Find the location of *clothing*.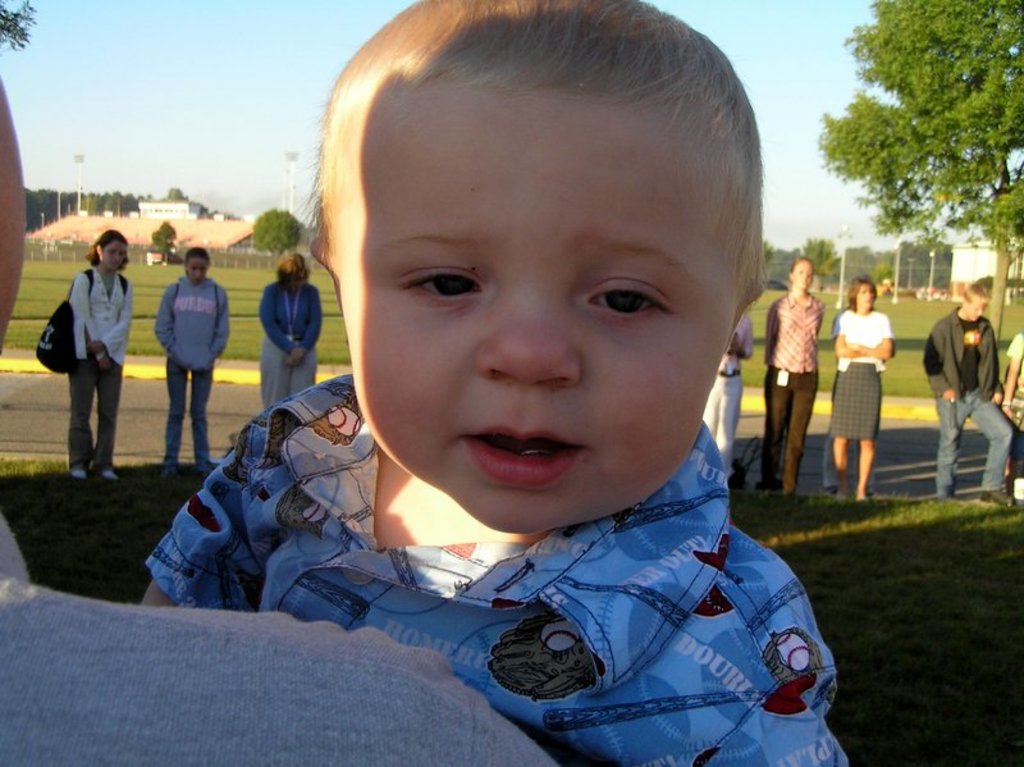
Location: box(925, 310, 1012, 498).
